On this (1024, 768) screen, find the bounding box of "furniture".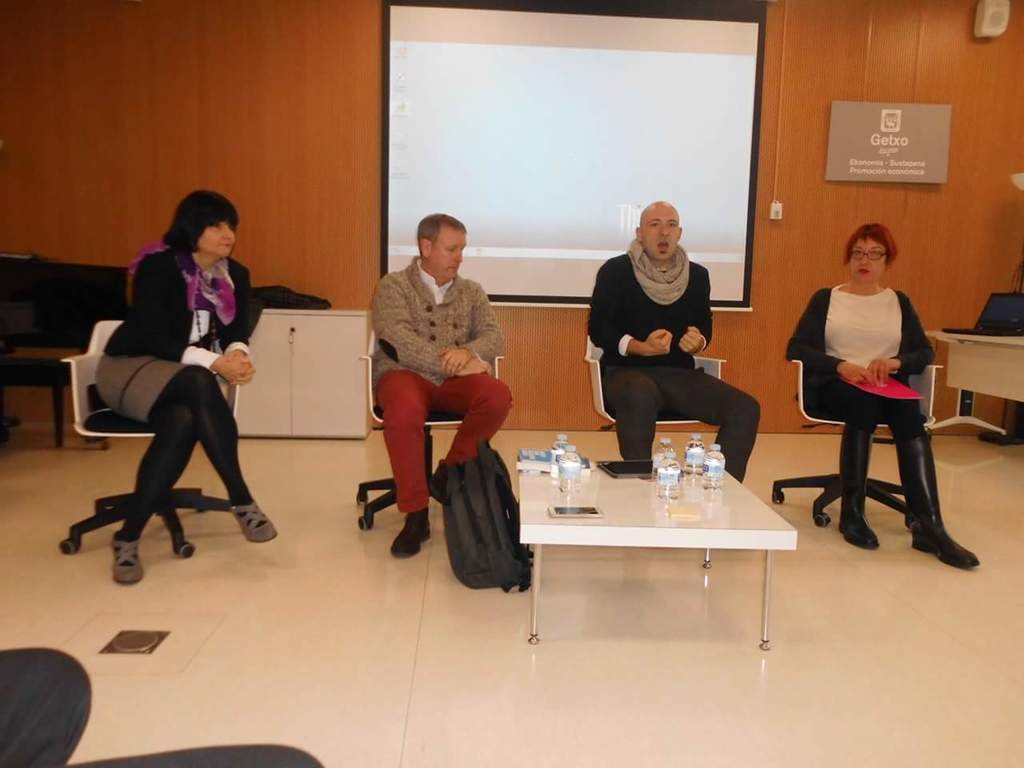
Bounding box: (x1=0, y1=646, x2=322, y2=767).
